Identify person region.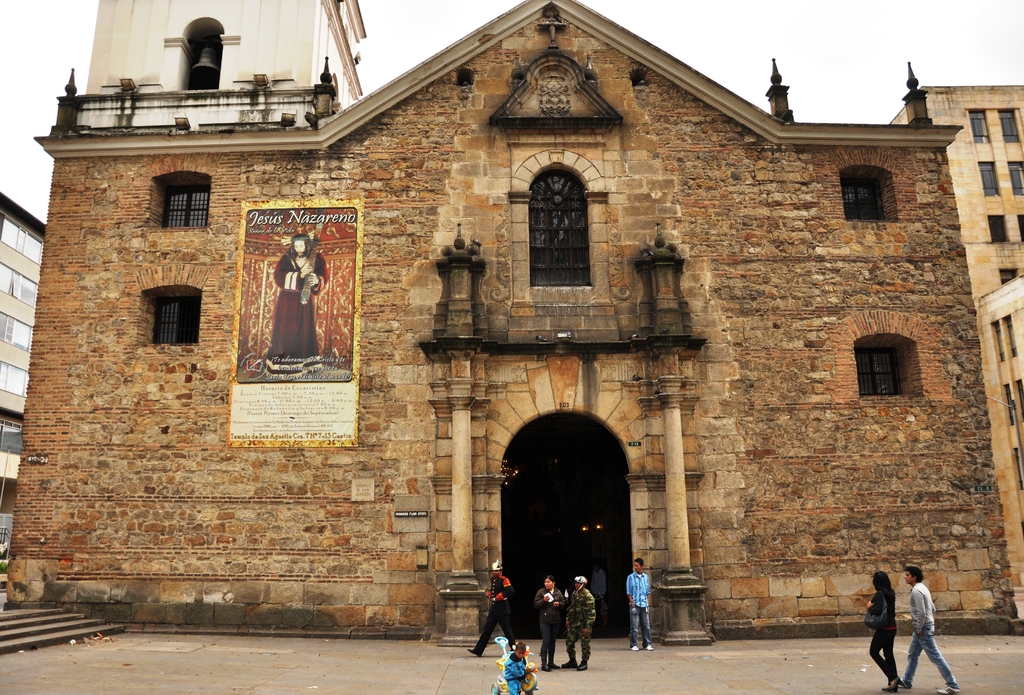
Region: <box>264,231,329,380</box>.
